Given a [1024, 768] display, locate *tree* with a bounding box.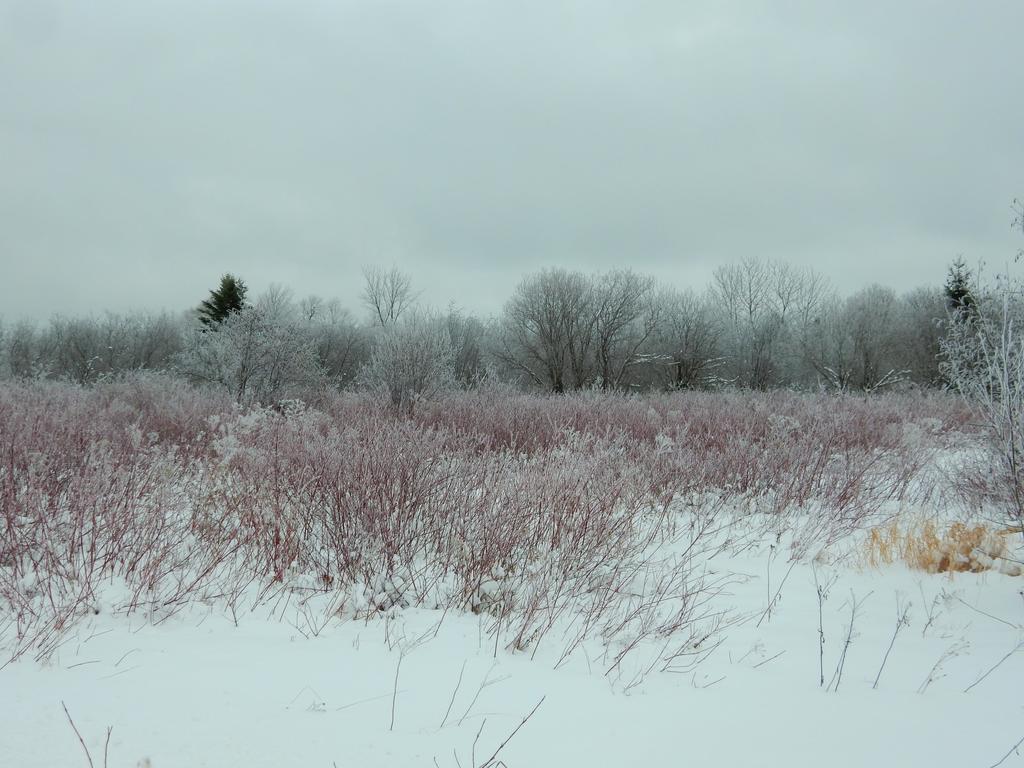
Located: (x1=300, y1=285, x2=345, y2=364).
